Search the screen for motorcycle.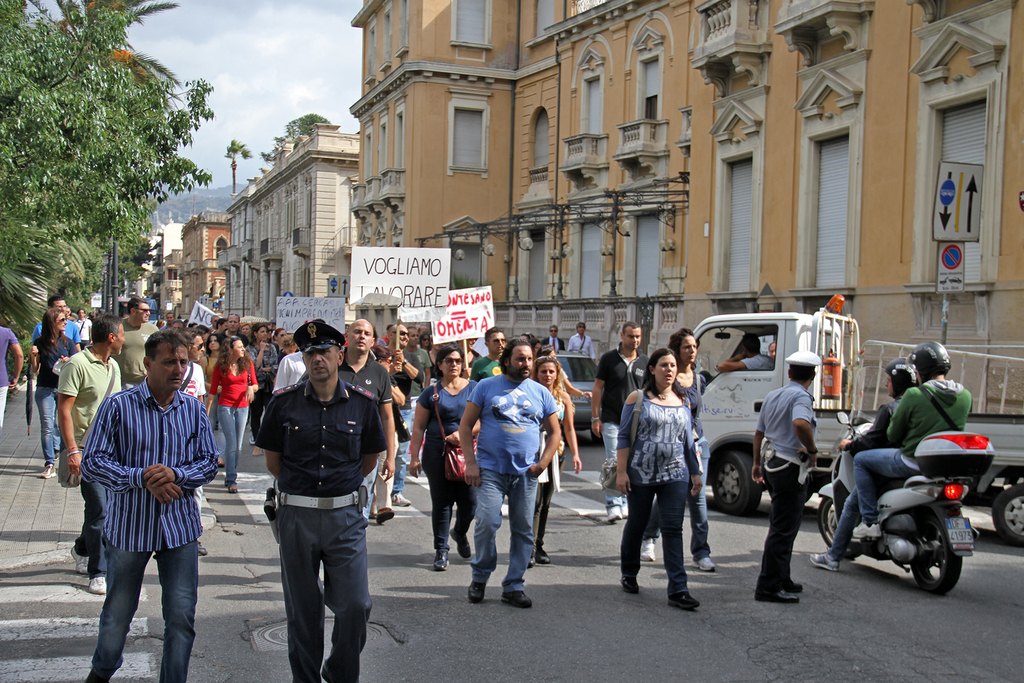
Found at l=820, t=425, r=993, b=595.
